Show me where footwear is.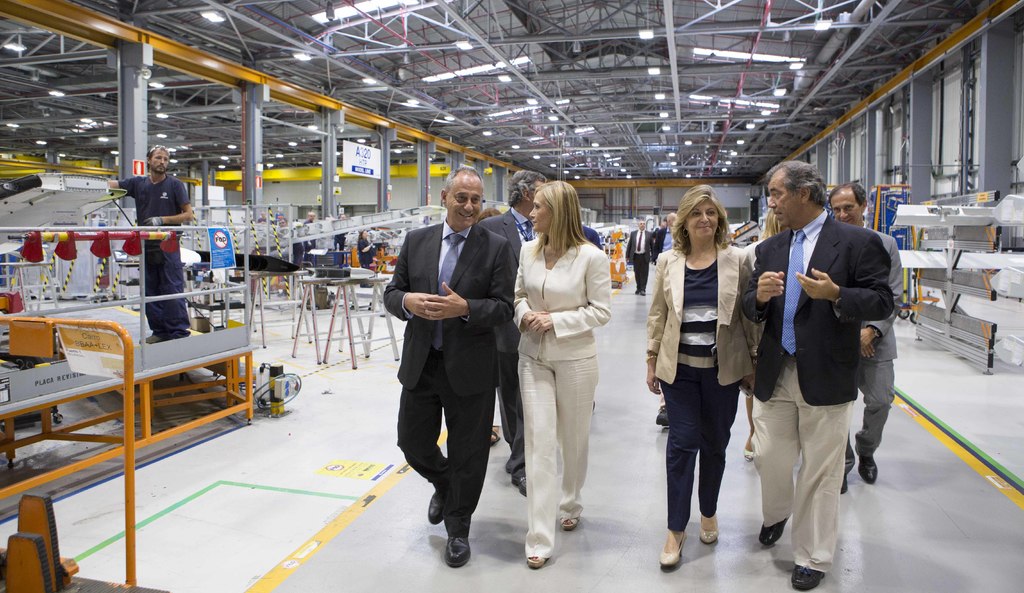
footwear is at 744:446:753:463.
